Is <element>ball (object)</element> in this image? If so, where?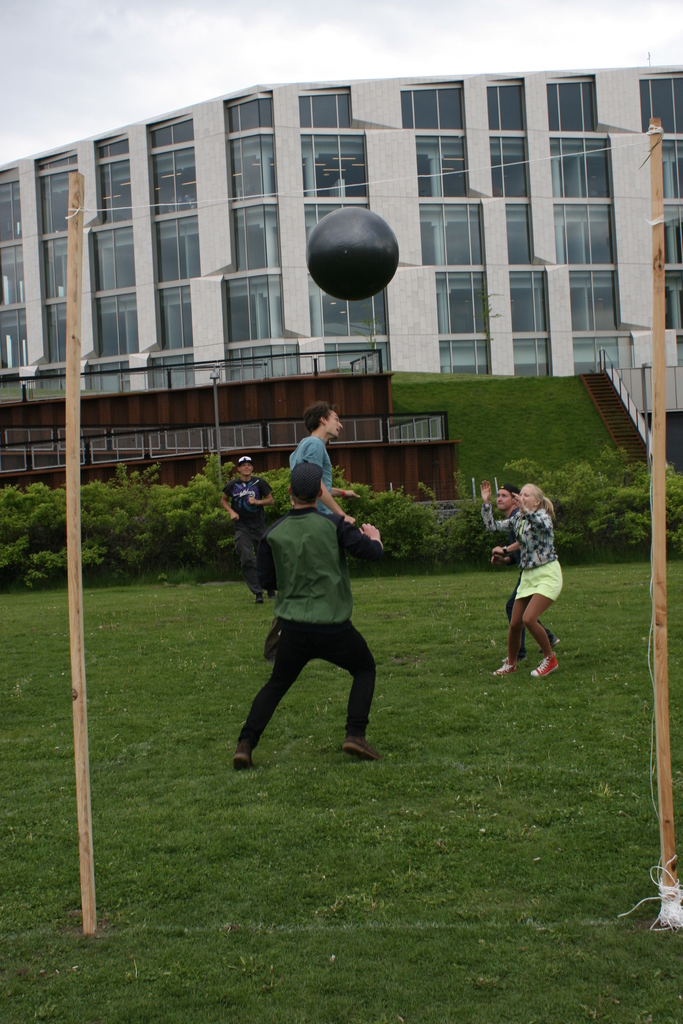
Yes, at detection(303, 209, 404, 305).
